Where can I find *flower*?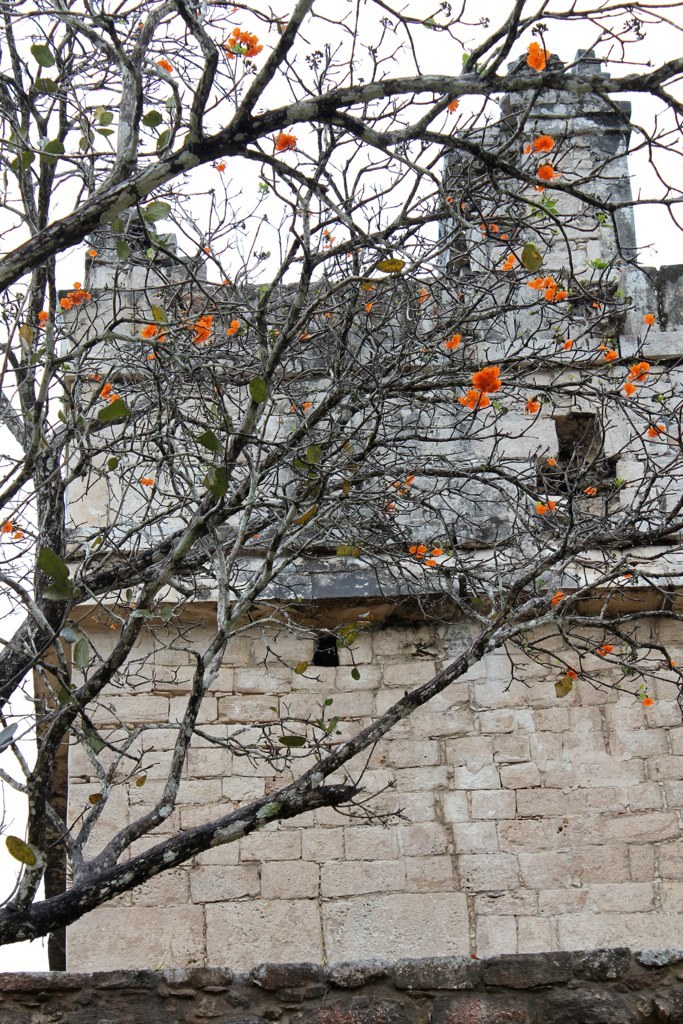
You can find it at {"left": 140, "top": 329, "right": 156, "bottom": 341}.
